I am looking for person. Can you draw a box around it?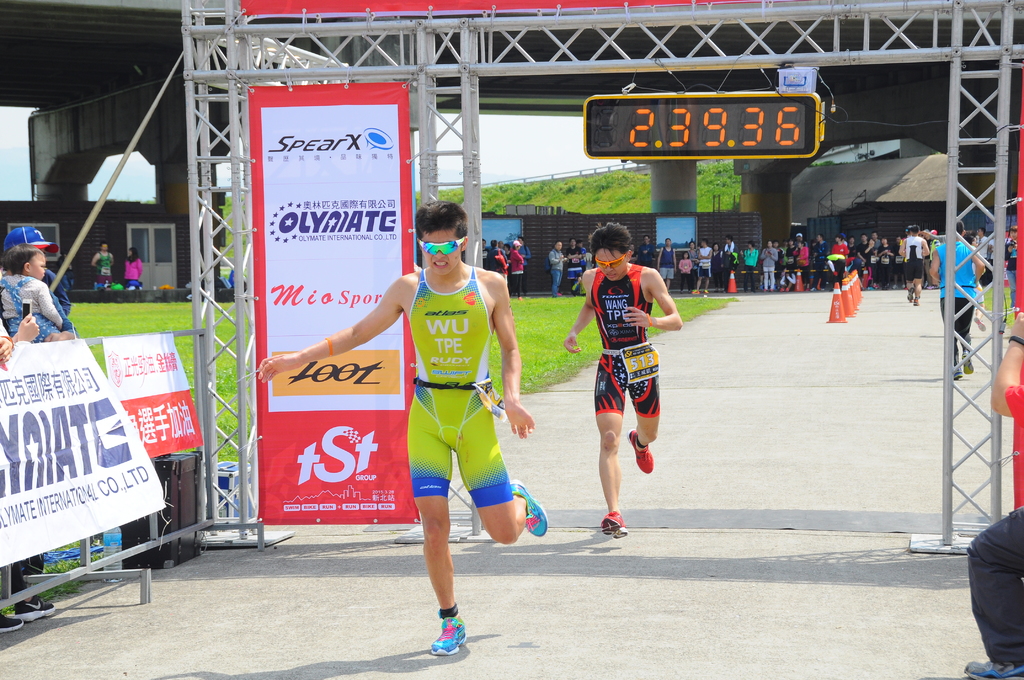
Sure, the bounding box is <region>590, 228, 672, 550</region>.
